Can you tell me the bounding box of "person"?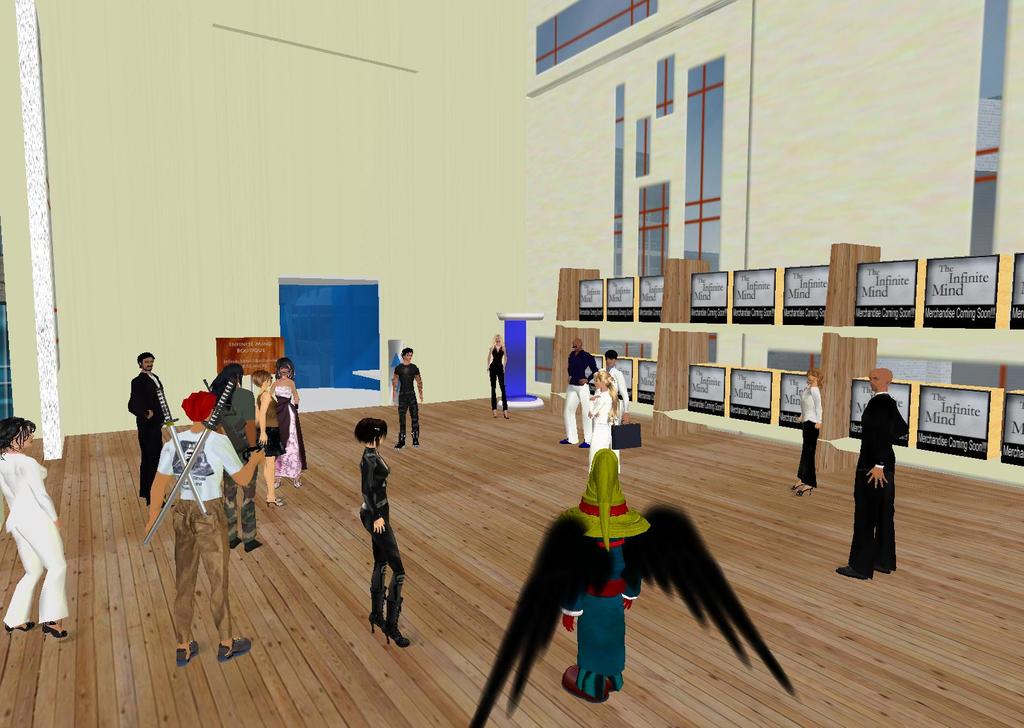
bbox(360, 420, 404, 649).
